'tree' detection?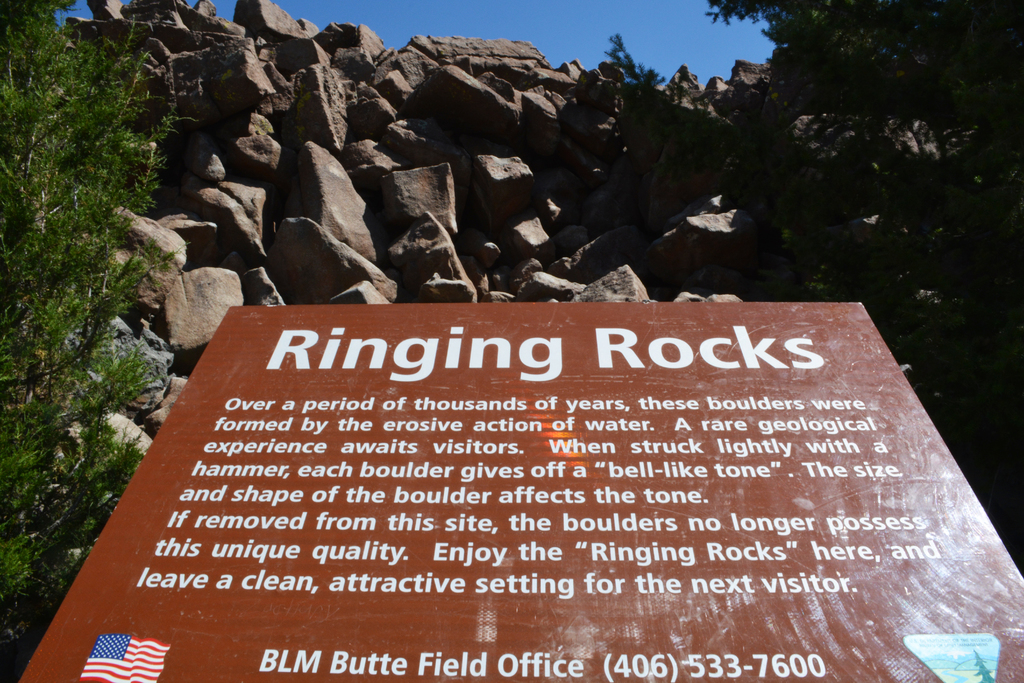
0, 0, 200, 630
